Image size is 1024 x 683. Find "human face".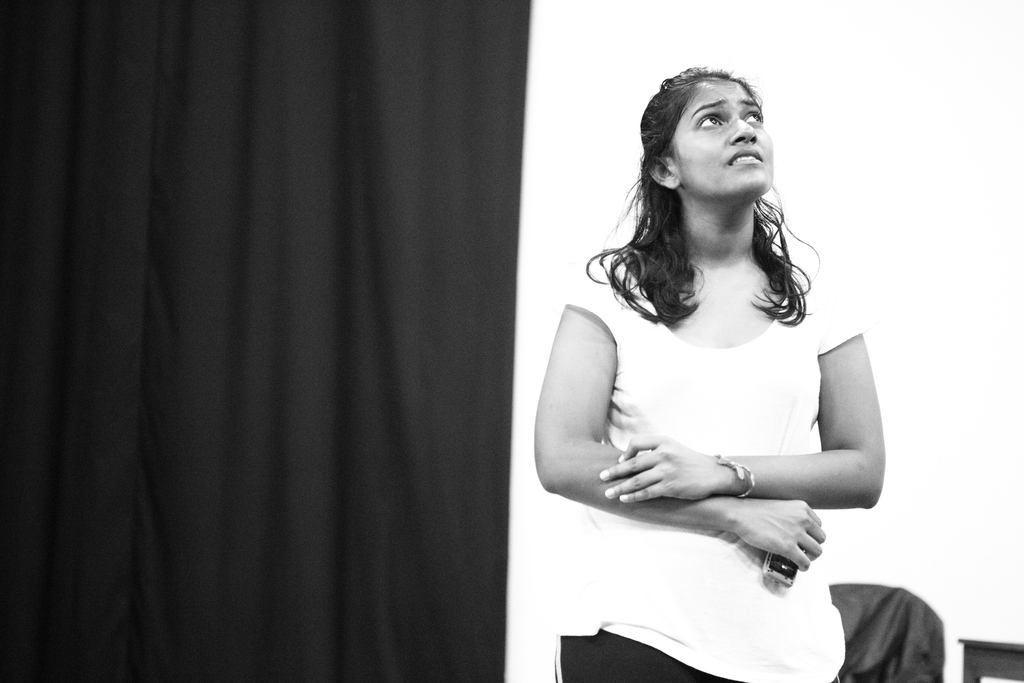
left=671, top=80, right=776, bottom=202.
